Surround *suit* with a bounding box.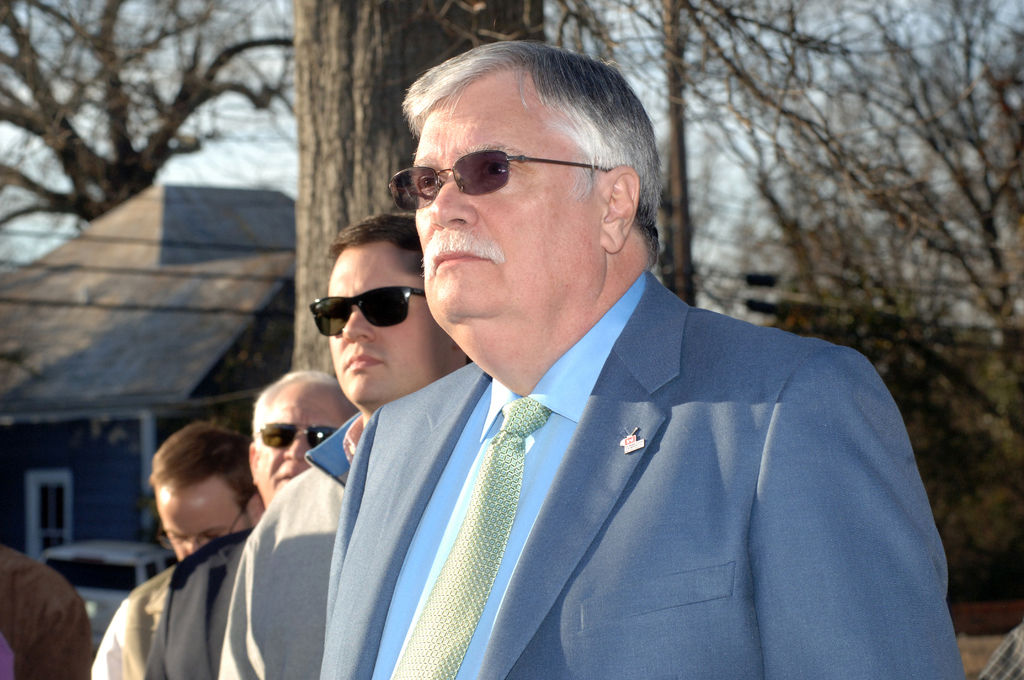
left=273, top=252, right=927, bottom=654.
